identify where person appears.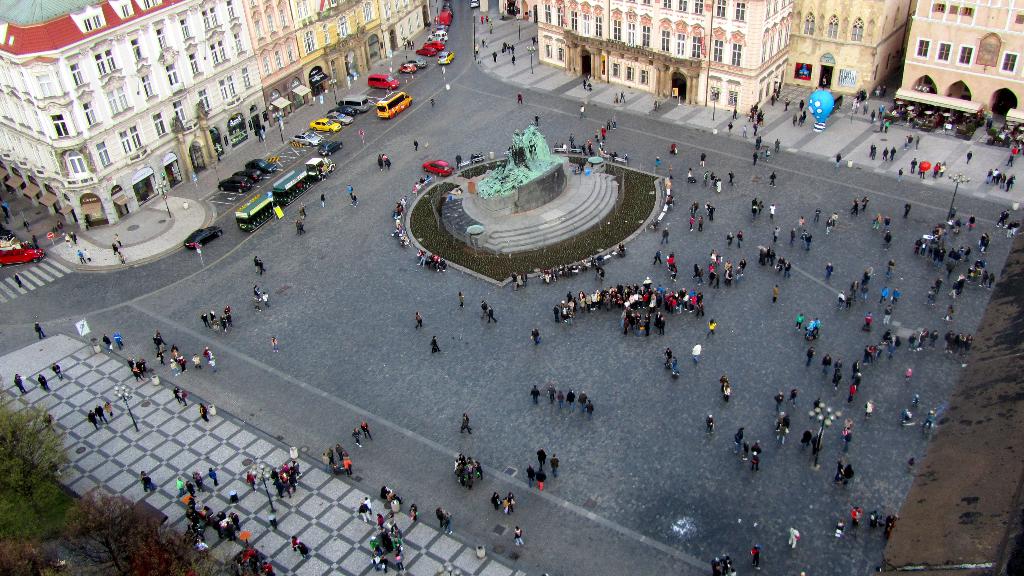
Appears at pyautogui.locateOnScreen(595, 135, 601, 139).
